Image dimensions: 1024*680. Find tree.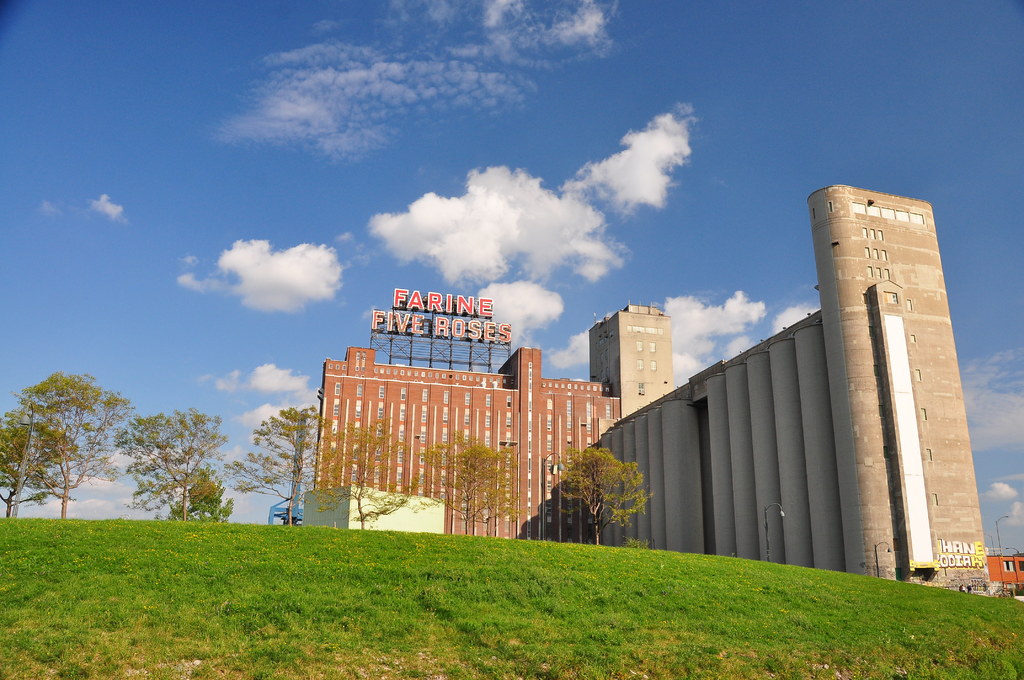
(115,407,231,520).
